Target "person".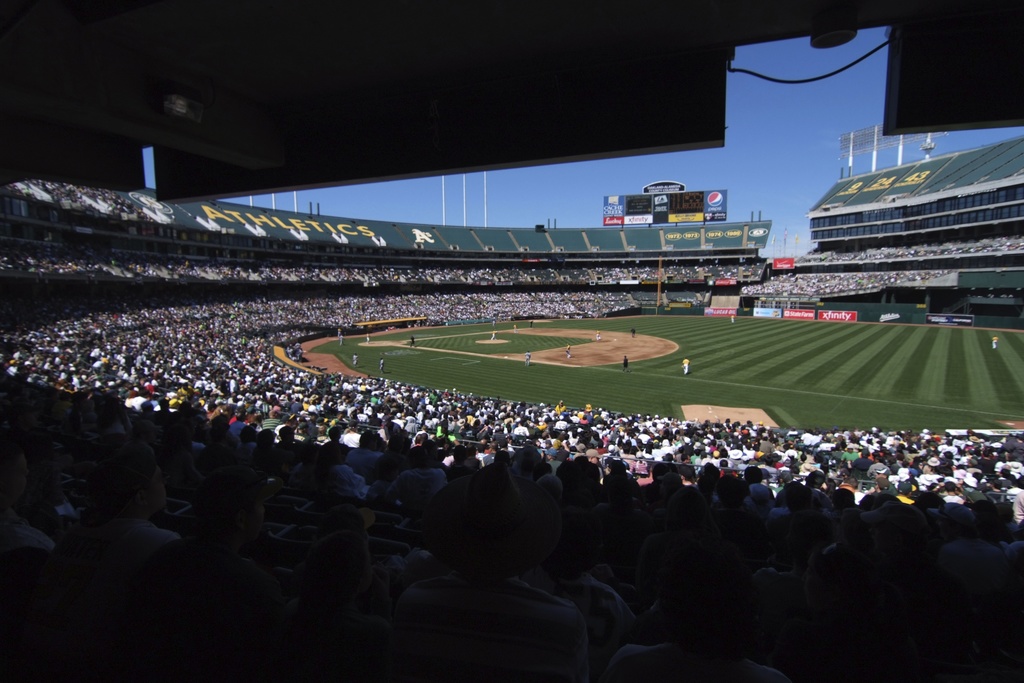
Target region: l=680, t=358, r=692, b=377.
